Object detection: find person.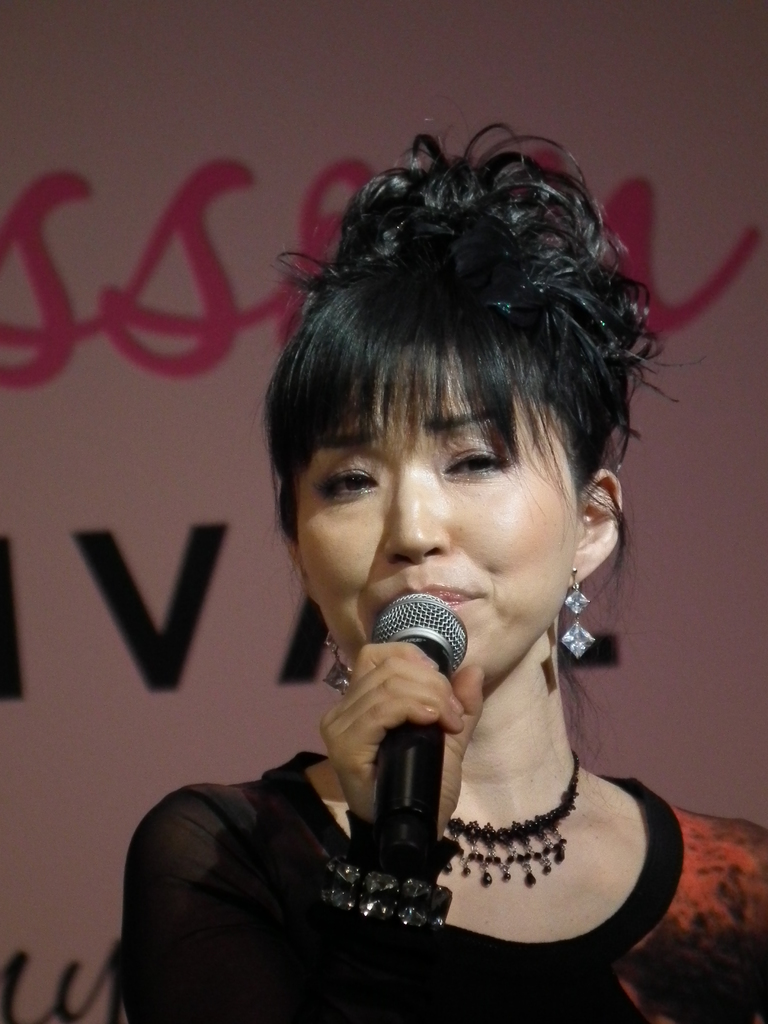
locate(180, 89, 708, 998).
